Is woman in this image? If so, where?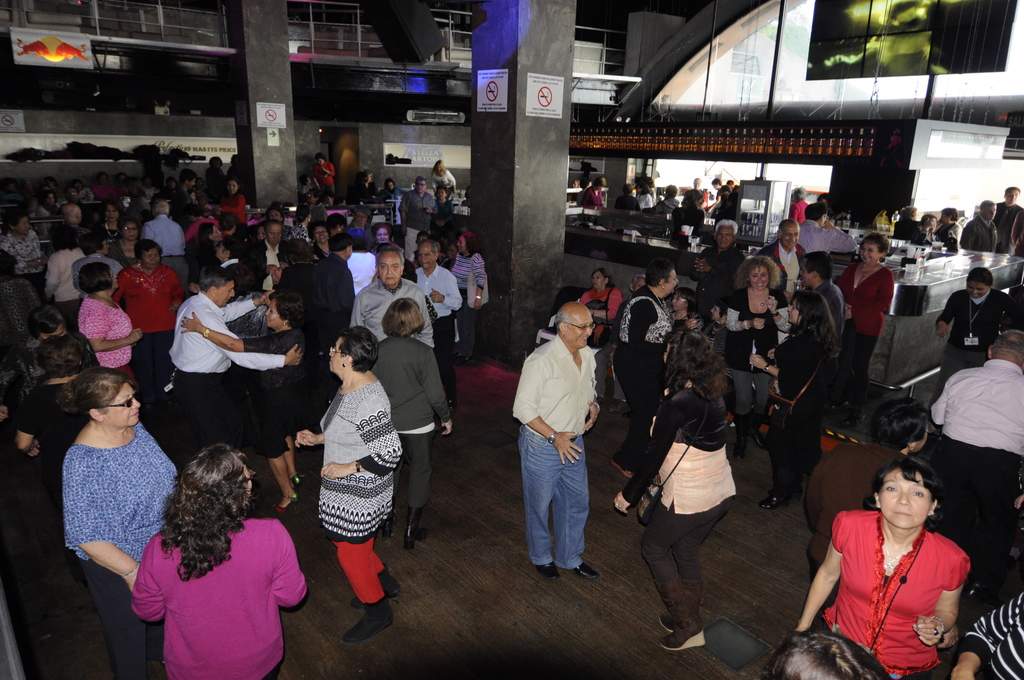
Yes, at x1=93 y1=198 x2=122 y2=245.
